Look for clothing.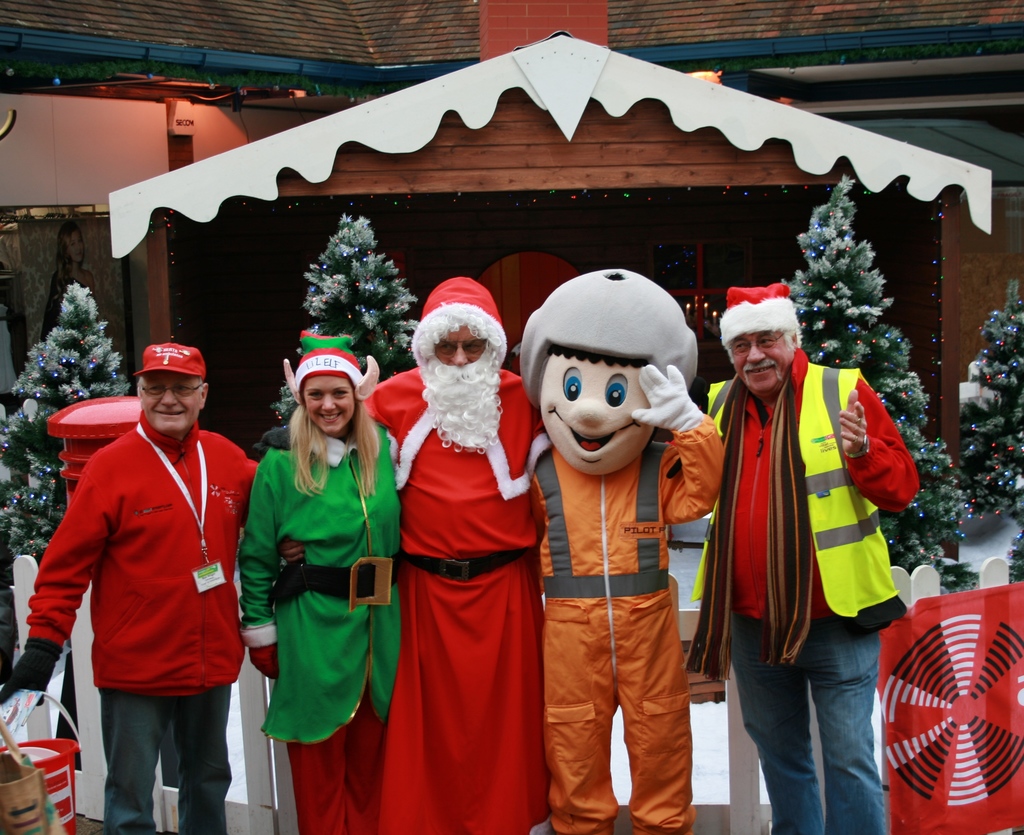
Found: (x1=31, y1=409, x2=257, y2=834).
